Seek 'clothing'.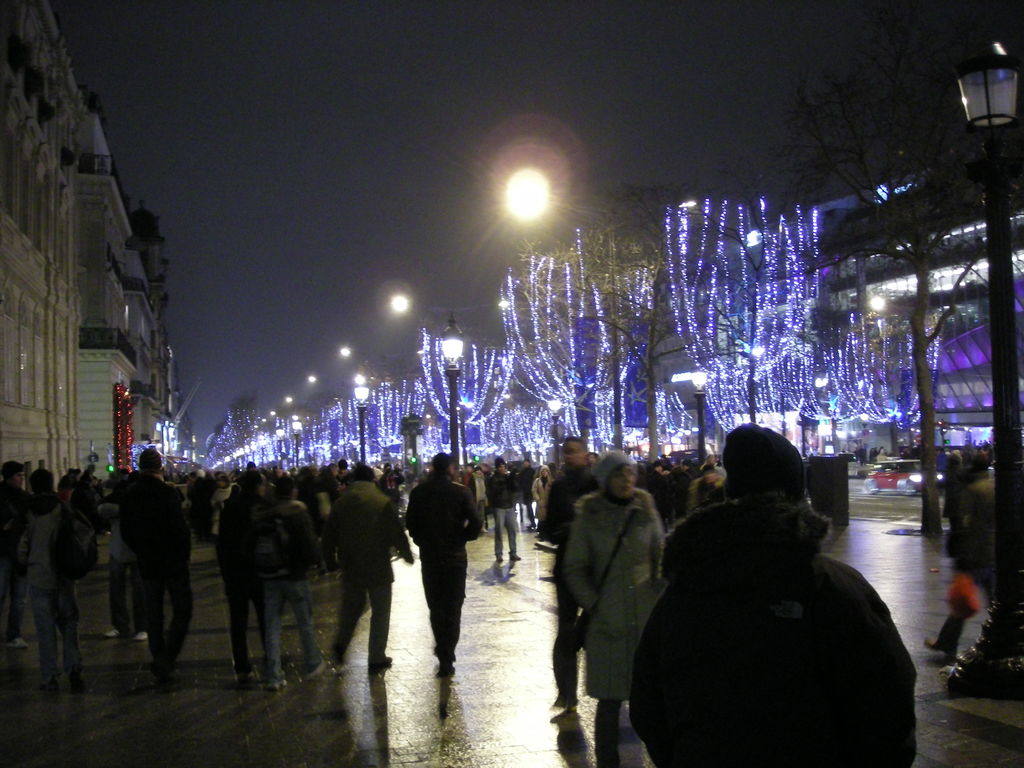
(130, 471, 197, 671).
